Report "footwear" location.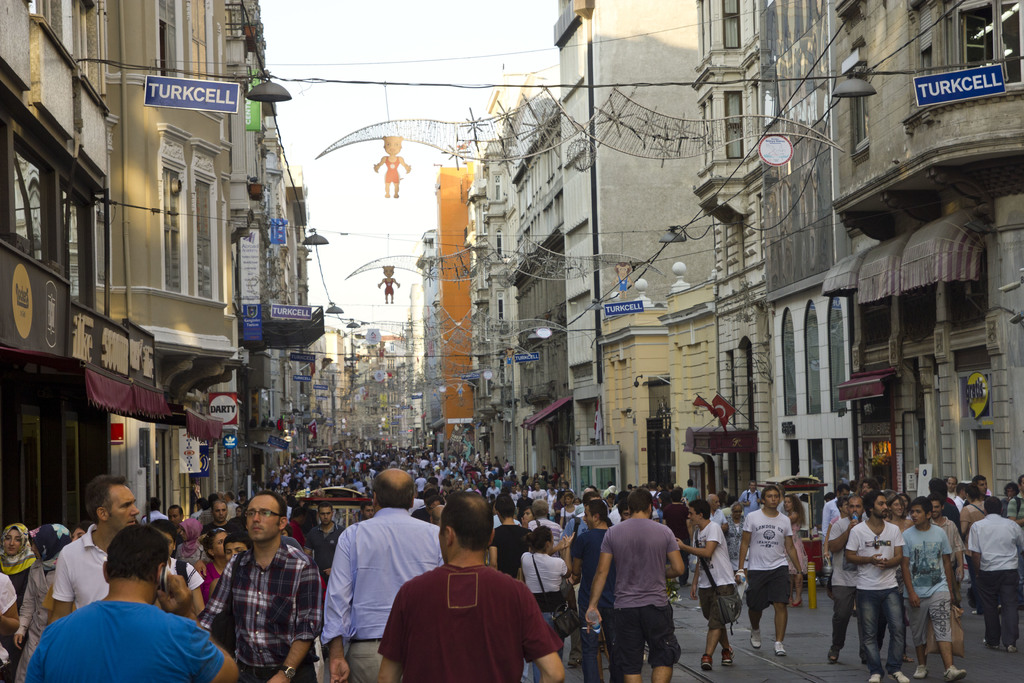
Report: region(698, 652, 714, 668).
